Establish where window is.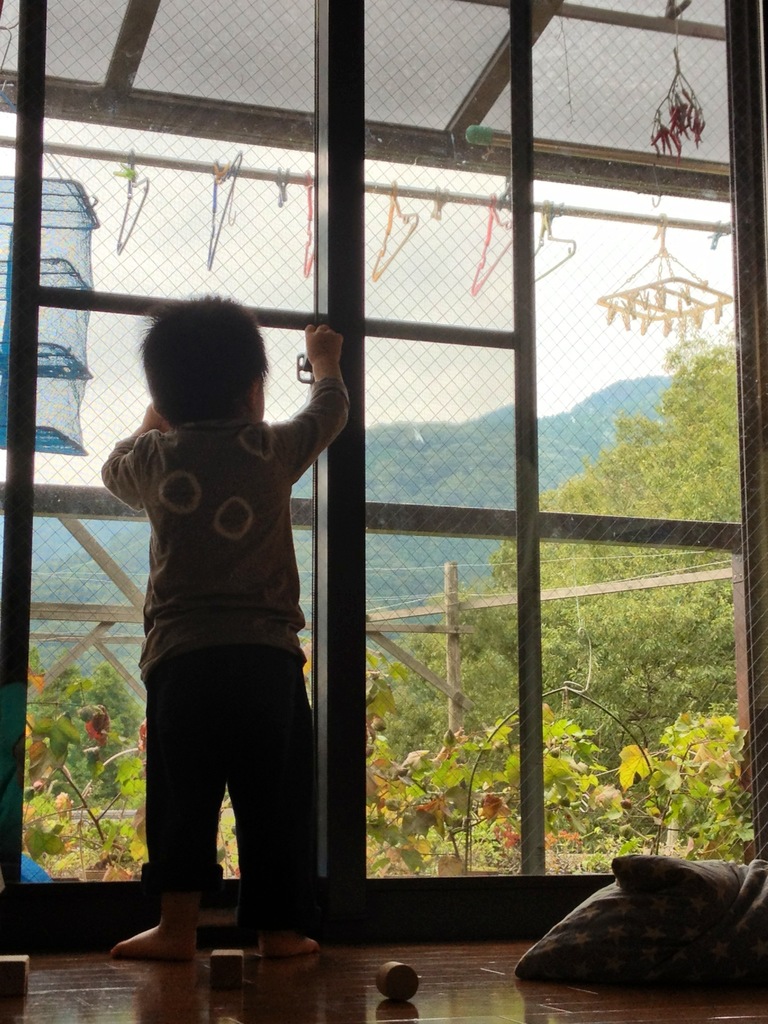
Established at bbox(58, 98, 638, 963).
